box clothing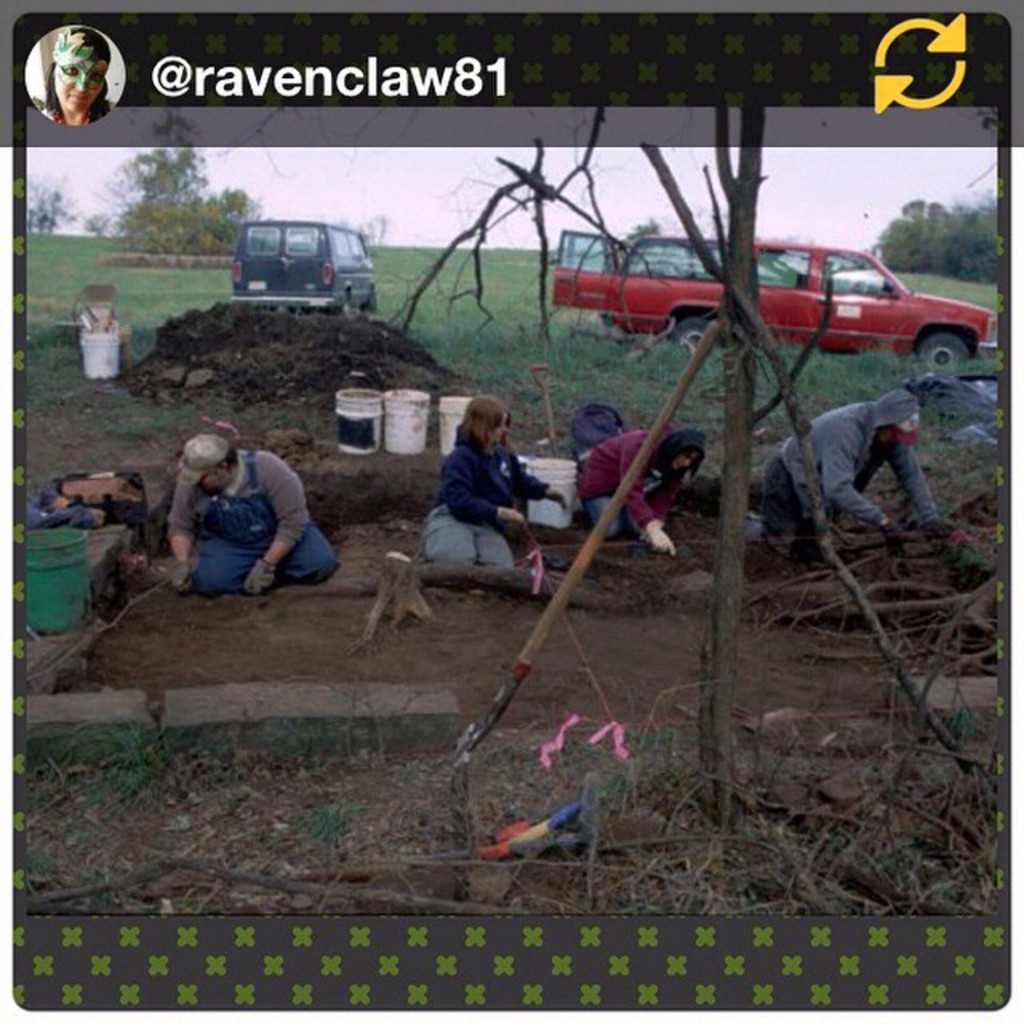
l=762, t=384, r=939, b=549
